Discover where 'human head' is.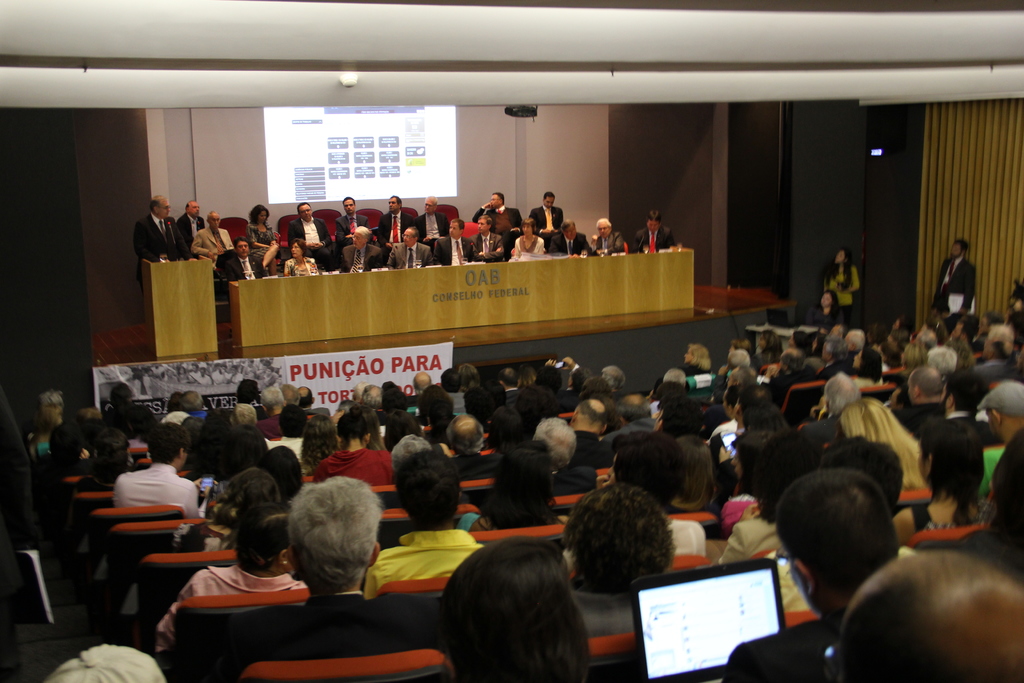
Discovered at box(542, 190, 555, 209).
